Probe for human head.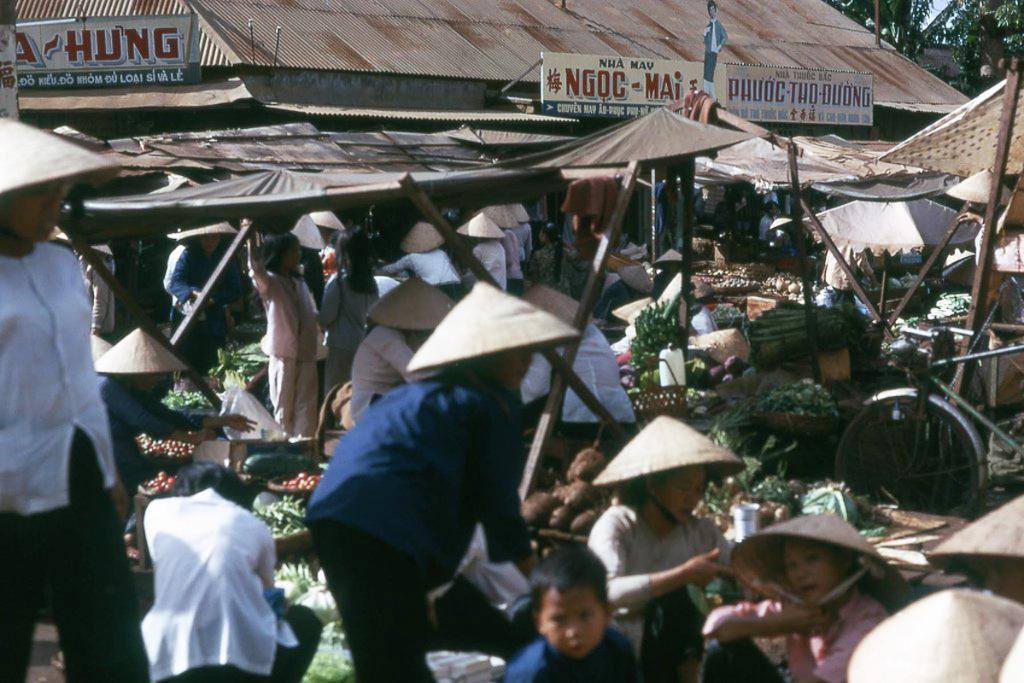
Probe result: <region>480, 205, 511, 225</region>.
